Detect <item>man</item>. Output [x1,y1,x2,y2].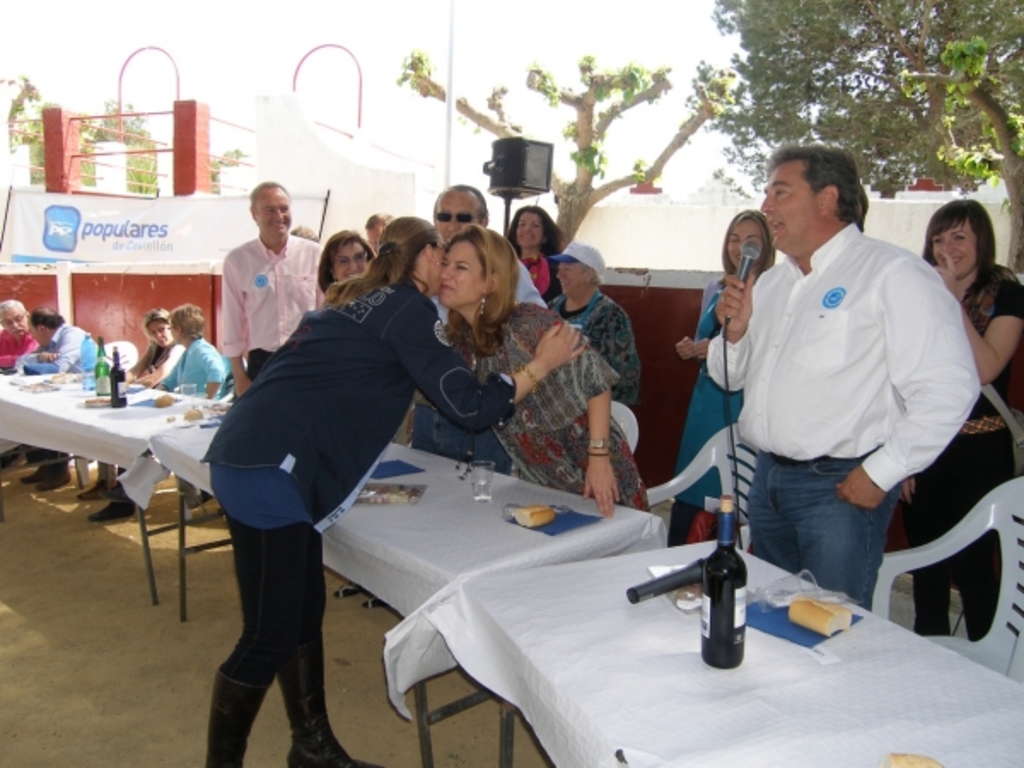
[425,181,551,480].
